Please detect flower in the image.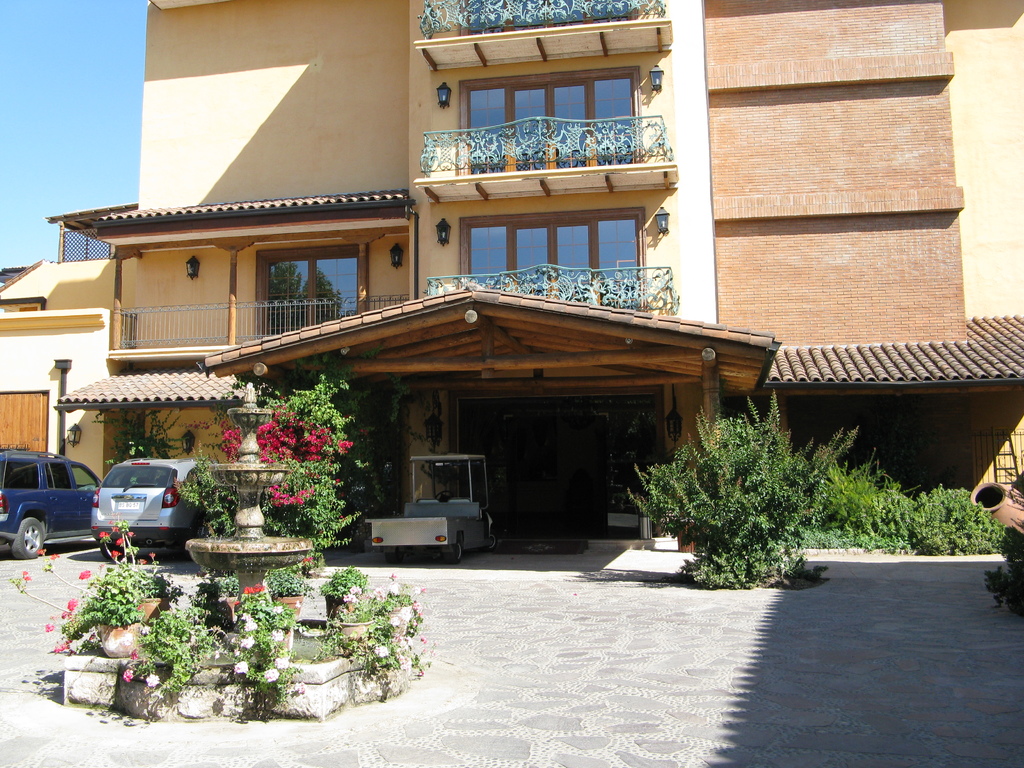
bbox=[374, 633, 410, 689].
